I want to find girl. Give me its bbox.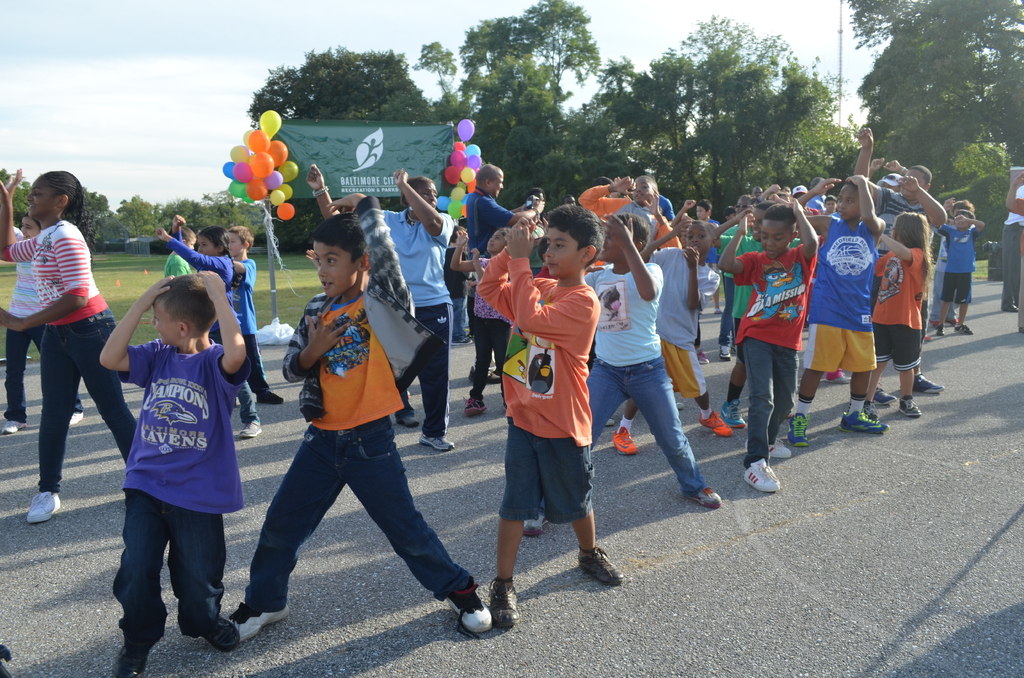
(x1=0, y1=177, x2=86, y2=432).
